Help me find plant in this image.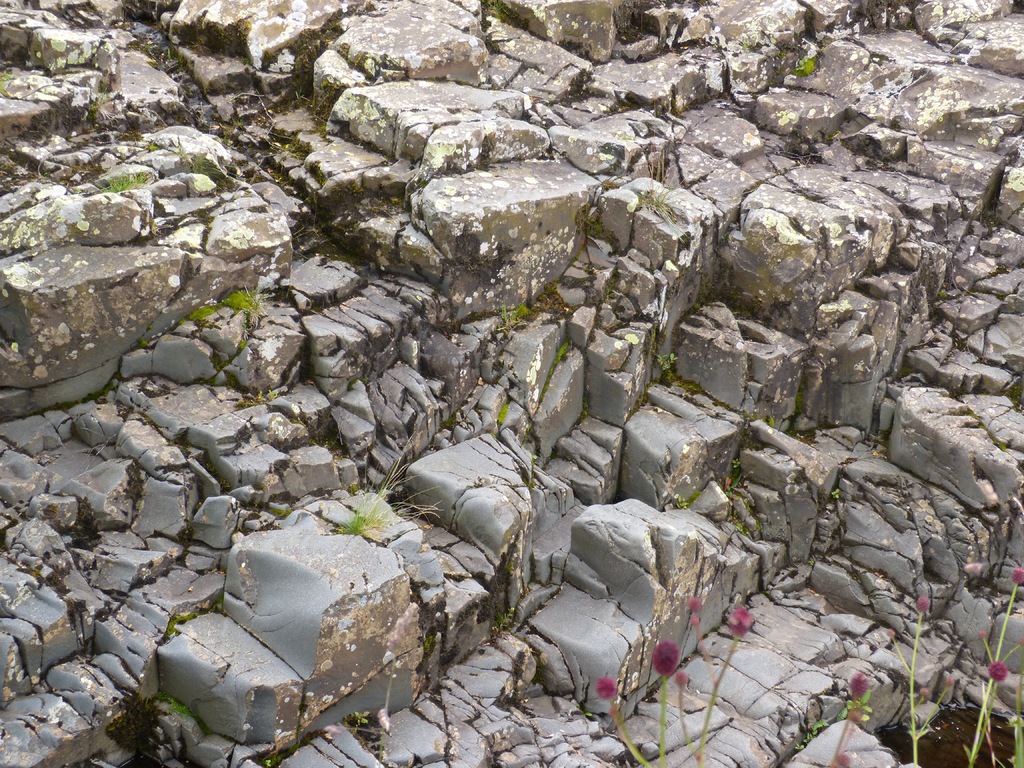
Found it: <region>726, 458, 746, 482</region>.
